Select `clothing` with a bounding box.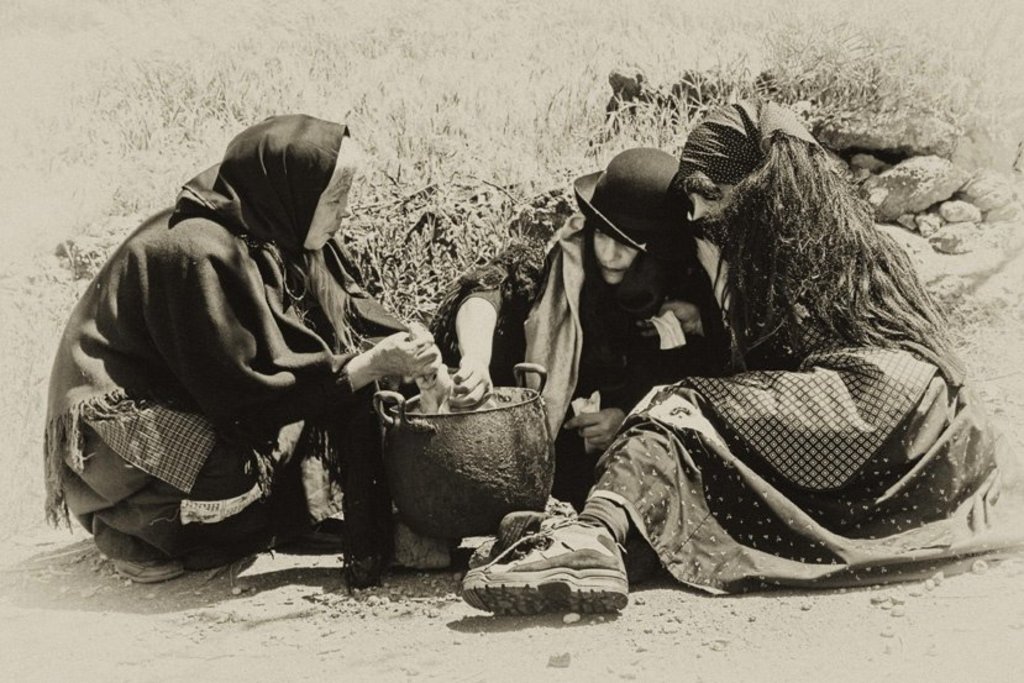
[left=581, top=95, right=1022, bottom=604].
